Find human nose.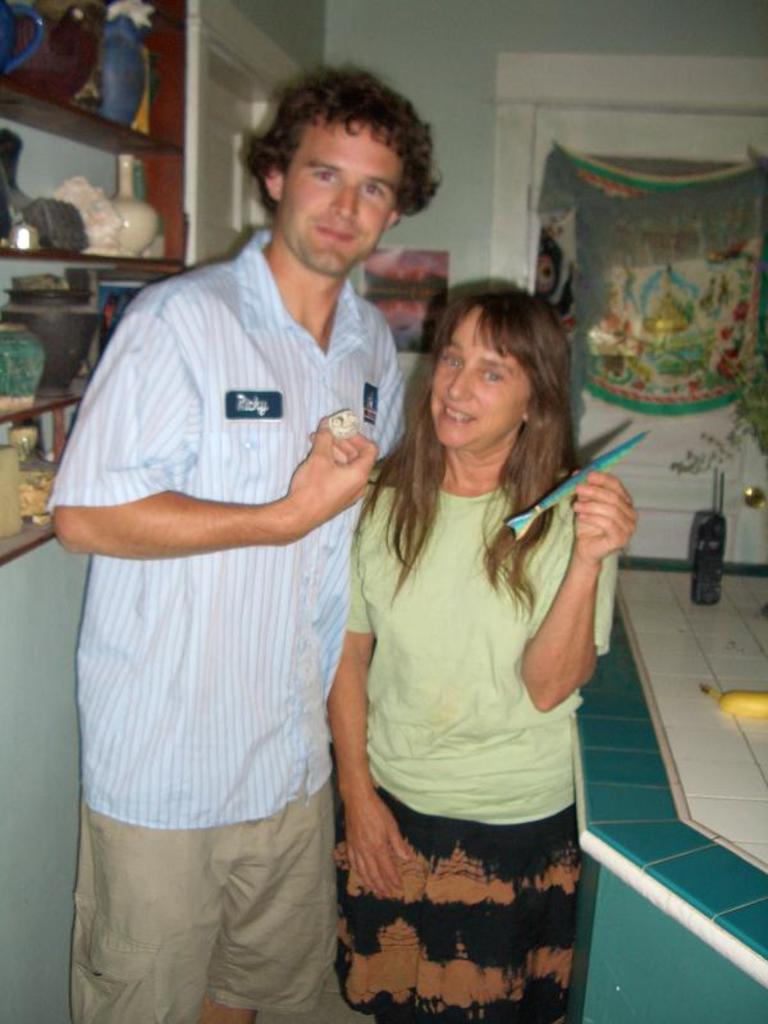
445,366,468,401.
